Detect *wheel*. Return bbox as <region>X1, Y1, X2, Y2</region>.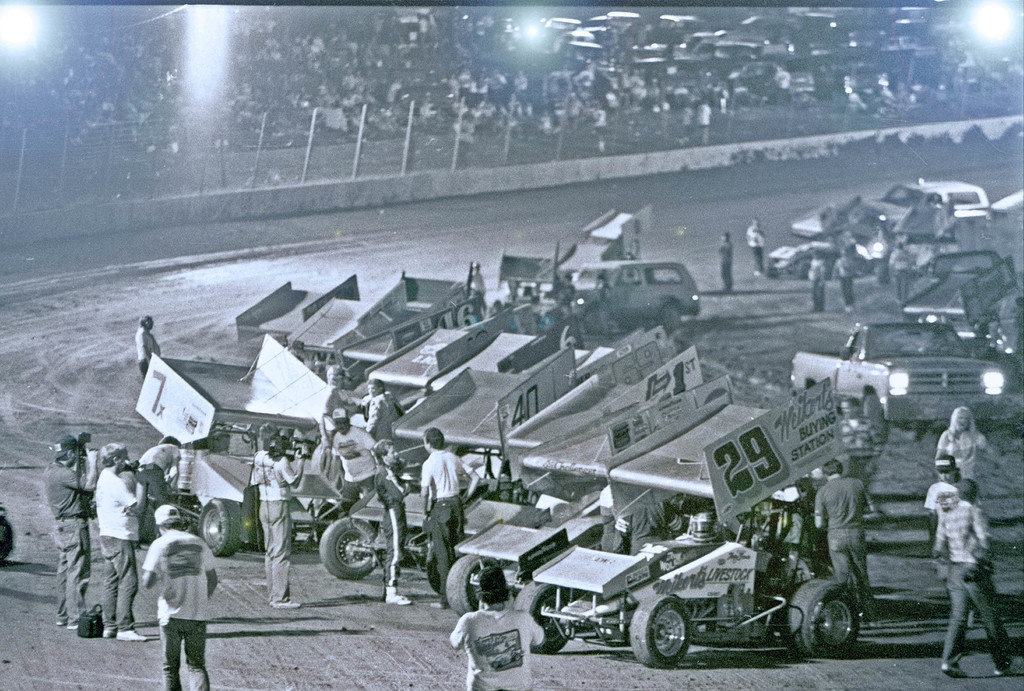
<region>320, 518, 376, 576</region>.
